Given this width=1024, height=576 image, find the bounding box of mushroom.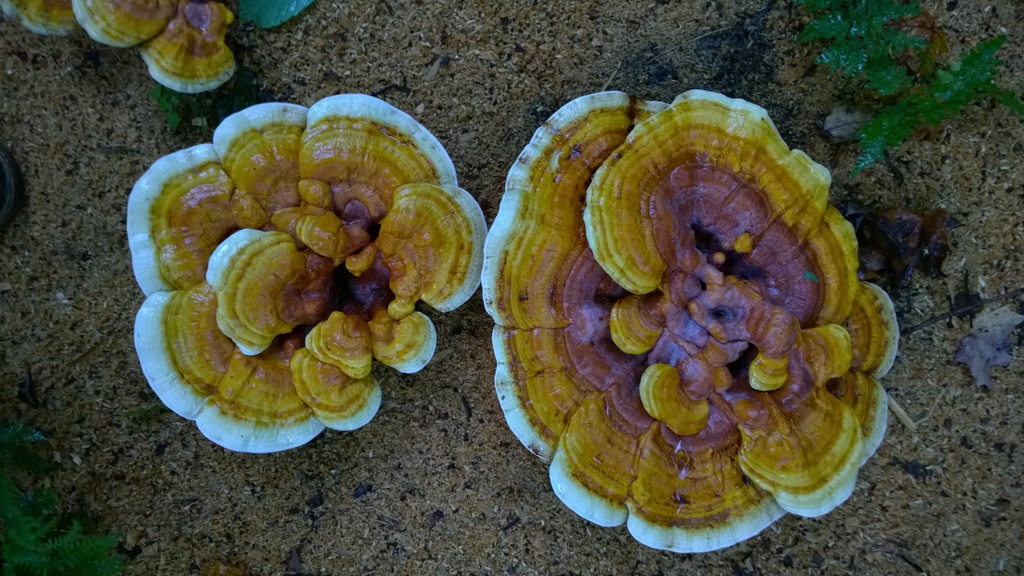
[x1=1, y1=0, x2=236, y2=95].
